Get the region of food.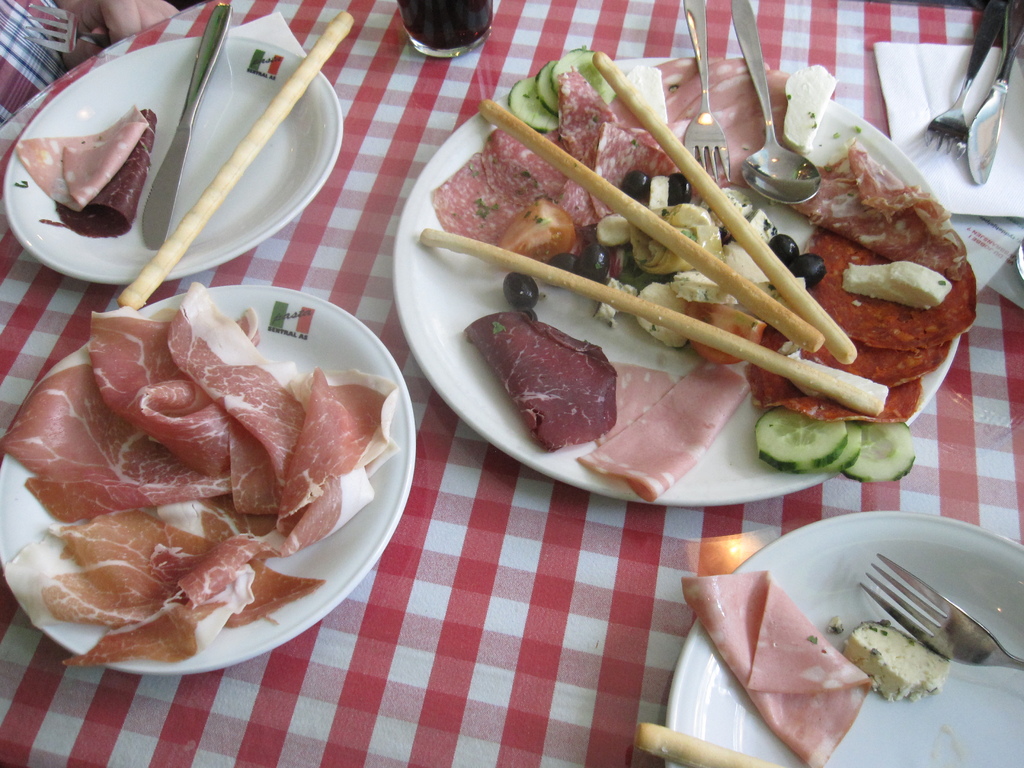
region(18, 306, 383, 619).
